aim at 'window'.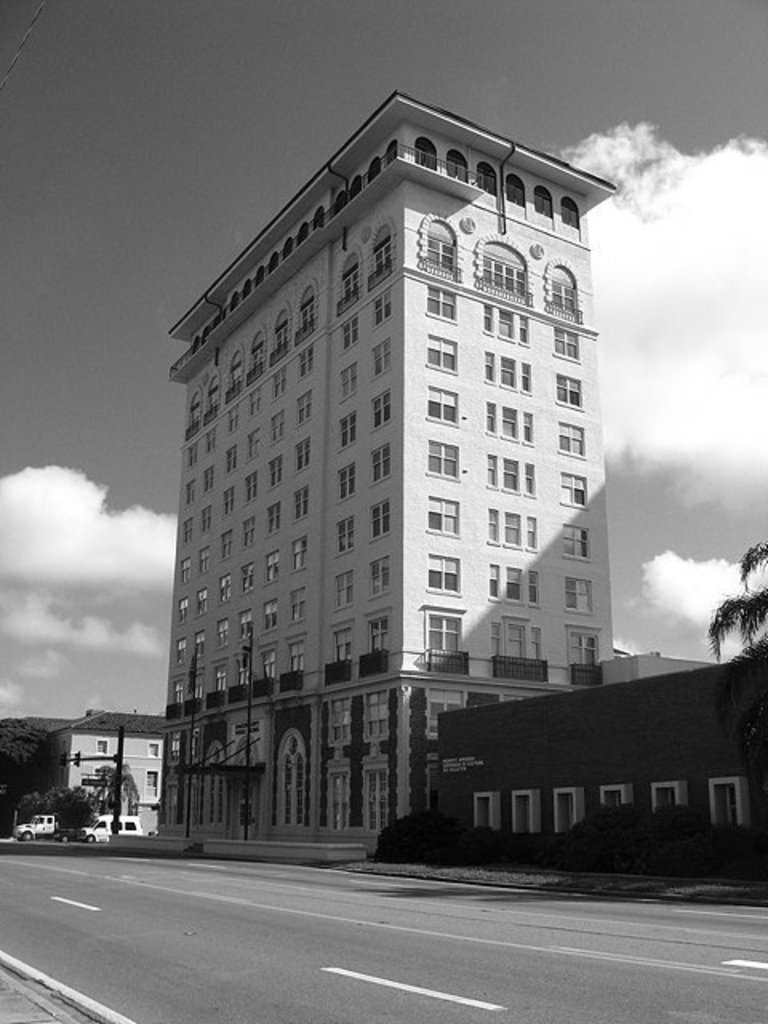
Aimed at [x1=533, y1=184, x2=558, y2=221].
